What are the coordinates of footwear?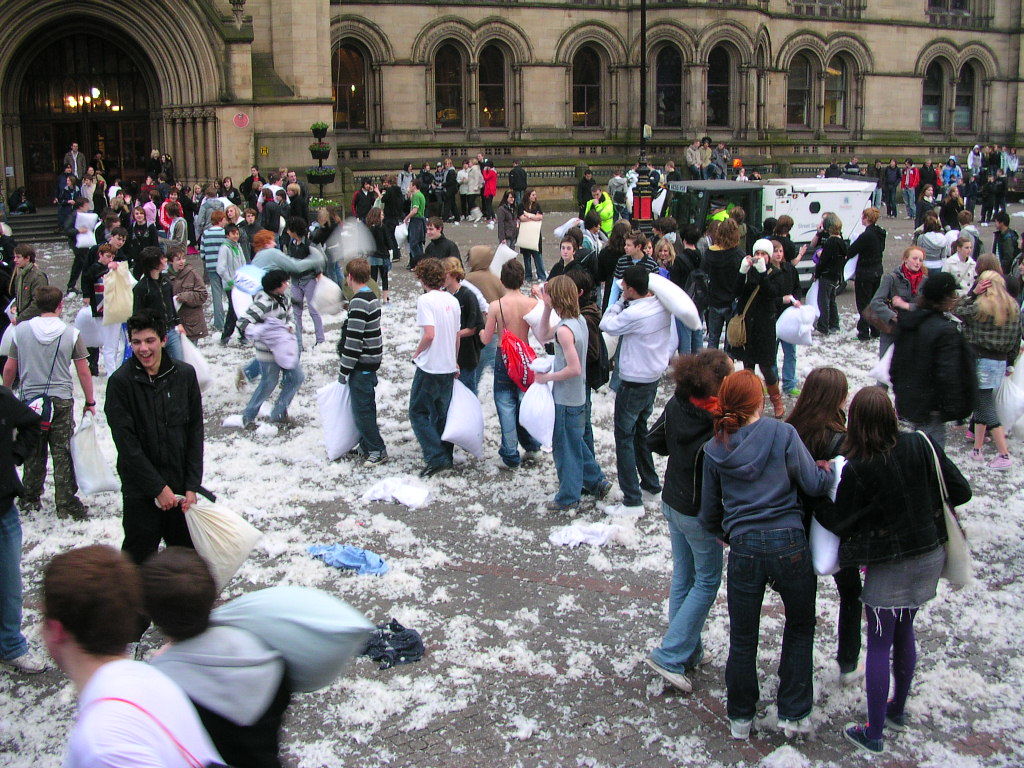
bbox(730, 716, 757, 743).
